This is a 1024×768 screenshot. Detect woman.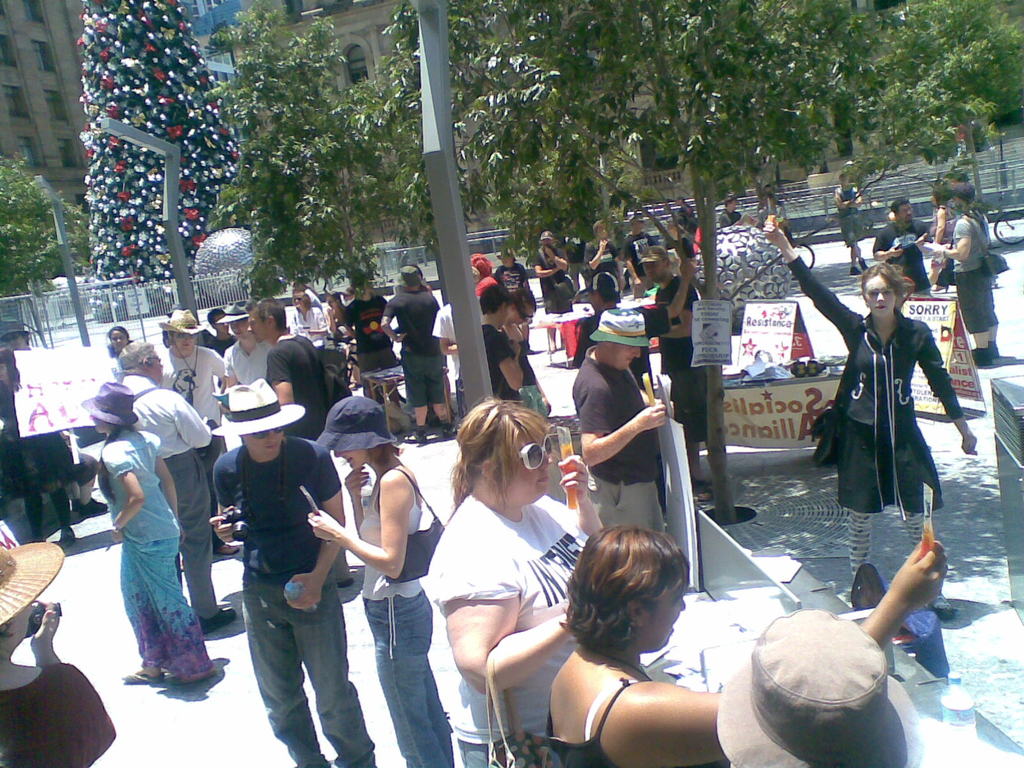
Rect(75, 378, 219, 682).
